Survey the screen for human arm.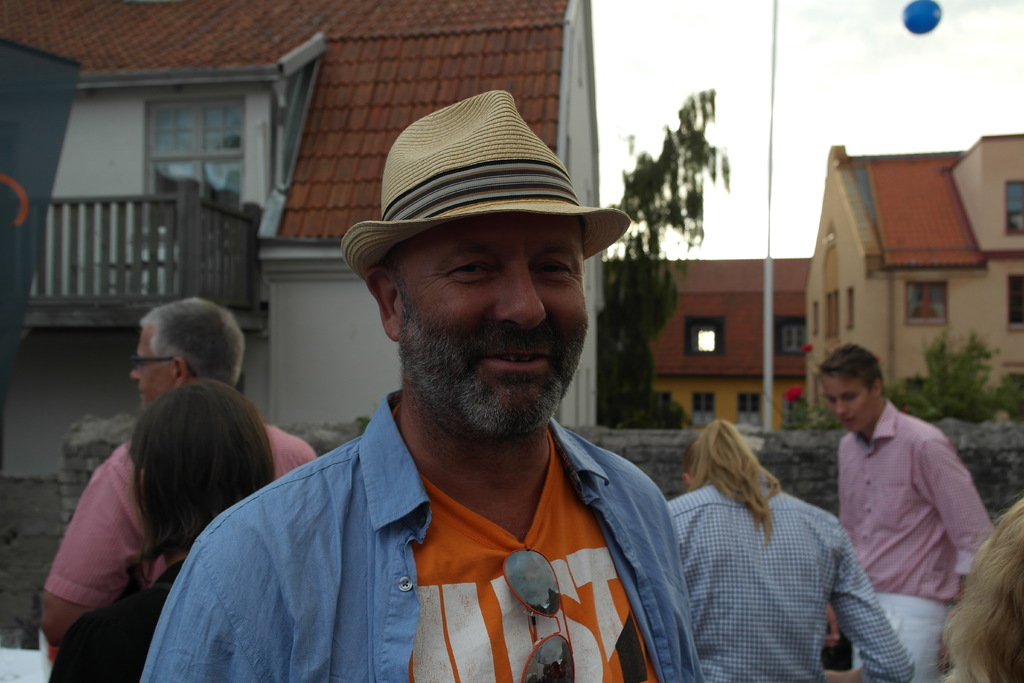
Survey found: 138/477/316/682.
